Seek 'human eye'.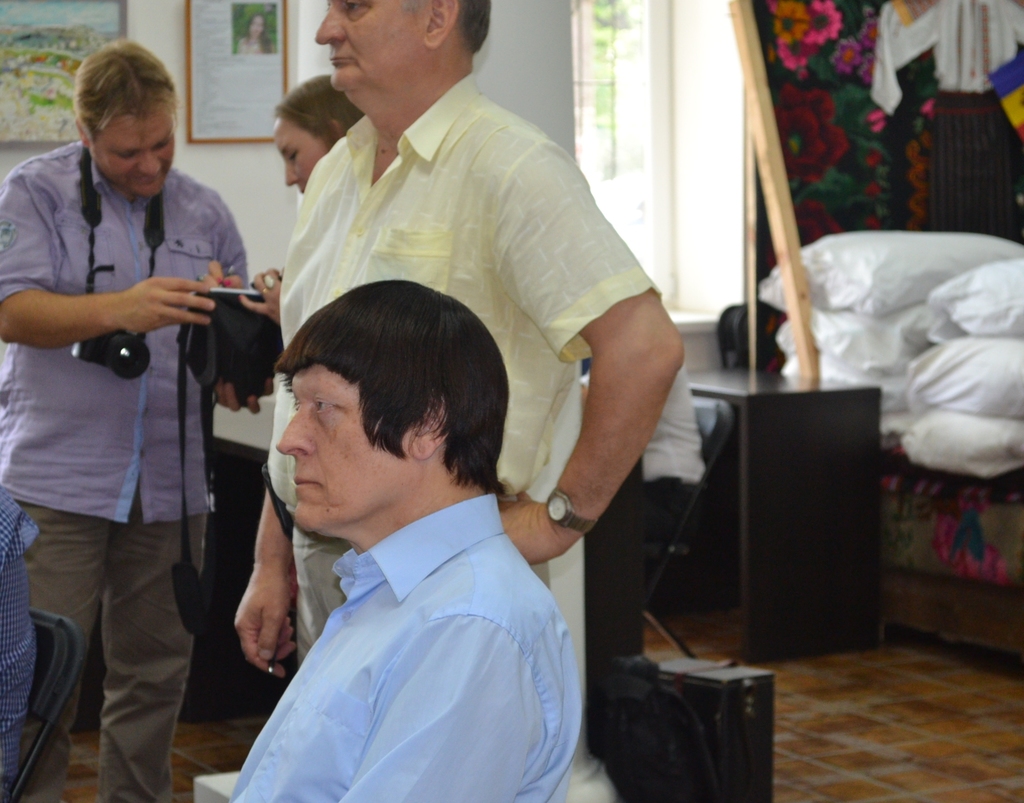
305,390,344,423.
